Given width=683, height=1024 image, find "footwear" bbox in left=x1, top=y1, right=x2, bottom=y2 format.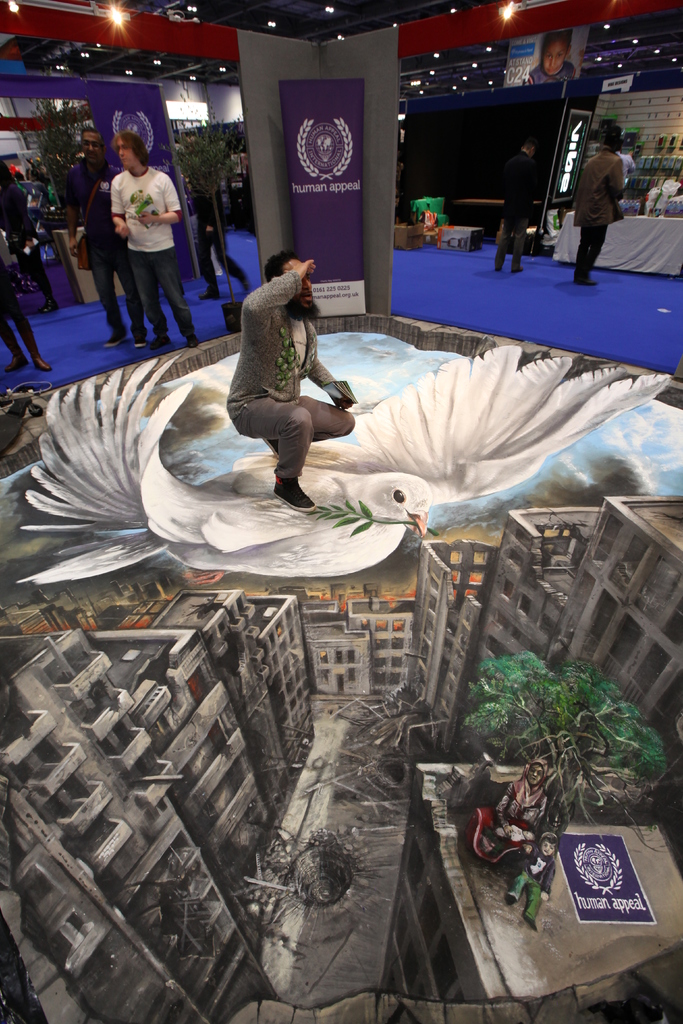
left=129, top=335, right=145, bottom=348.
